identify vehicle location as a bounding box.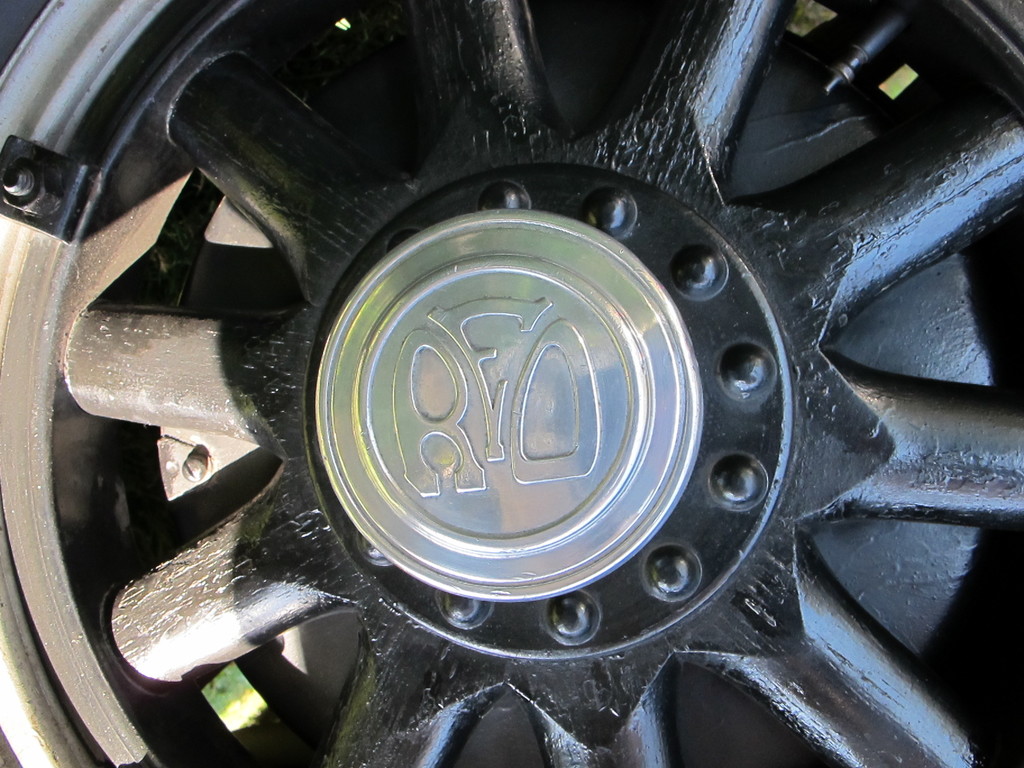
Rect(1, 0, 1023, 767).
